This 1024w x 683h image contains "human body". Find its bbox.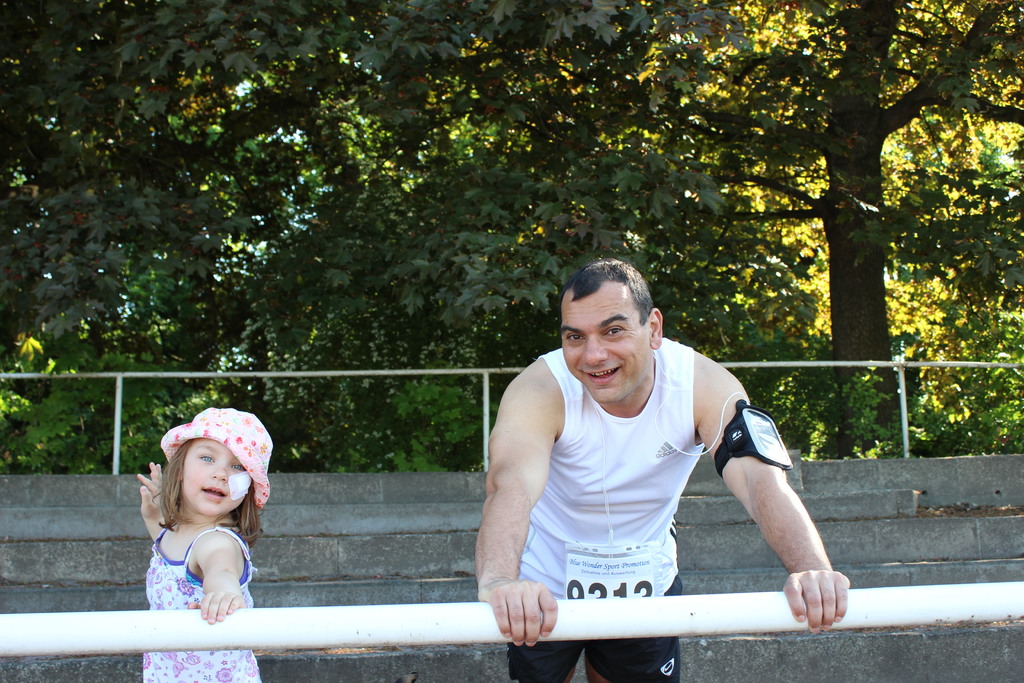
crop(133, 404, 276, 682).
